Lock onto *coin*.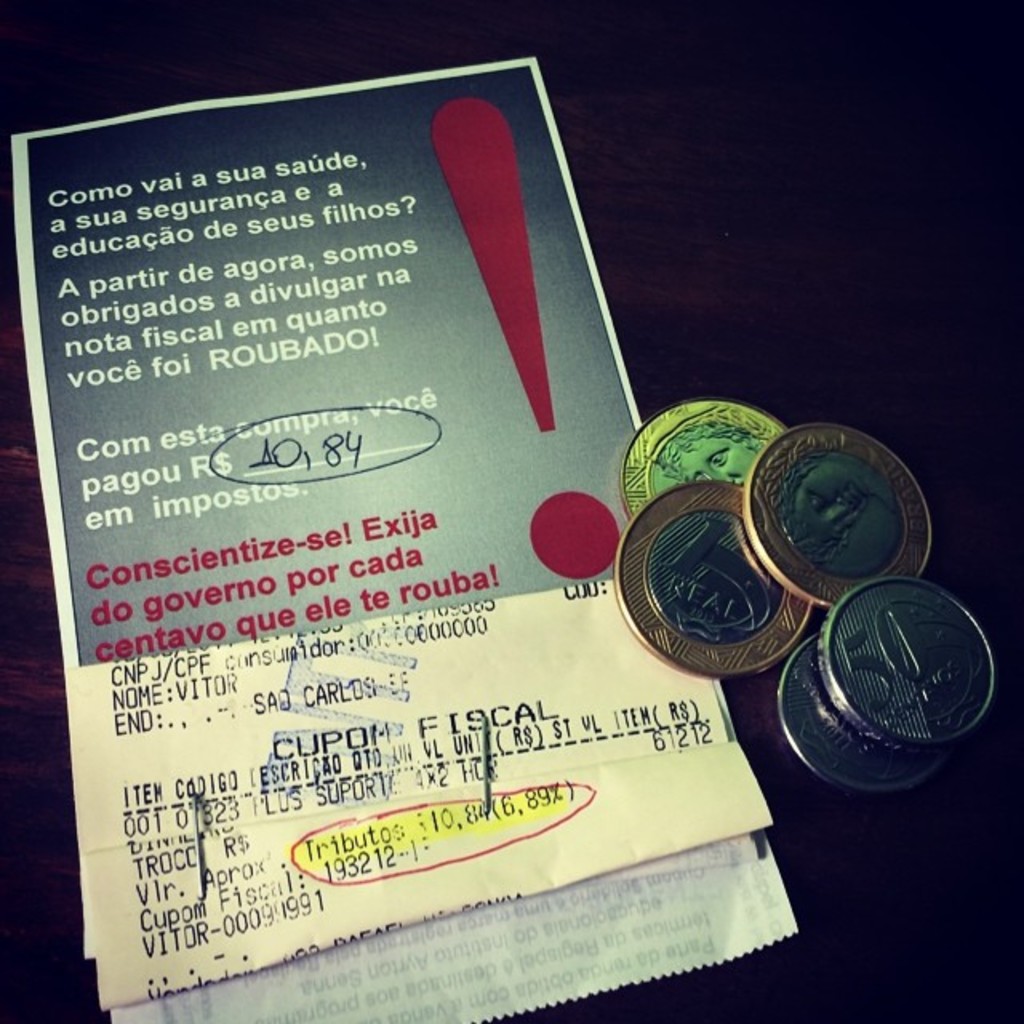
Locked: detection(824, 573, 1006, 752).
